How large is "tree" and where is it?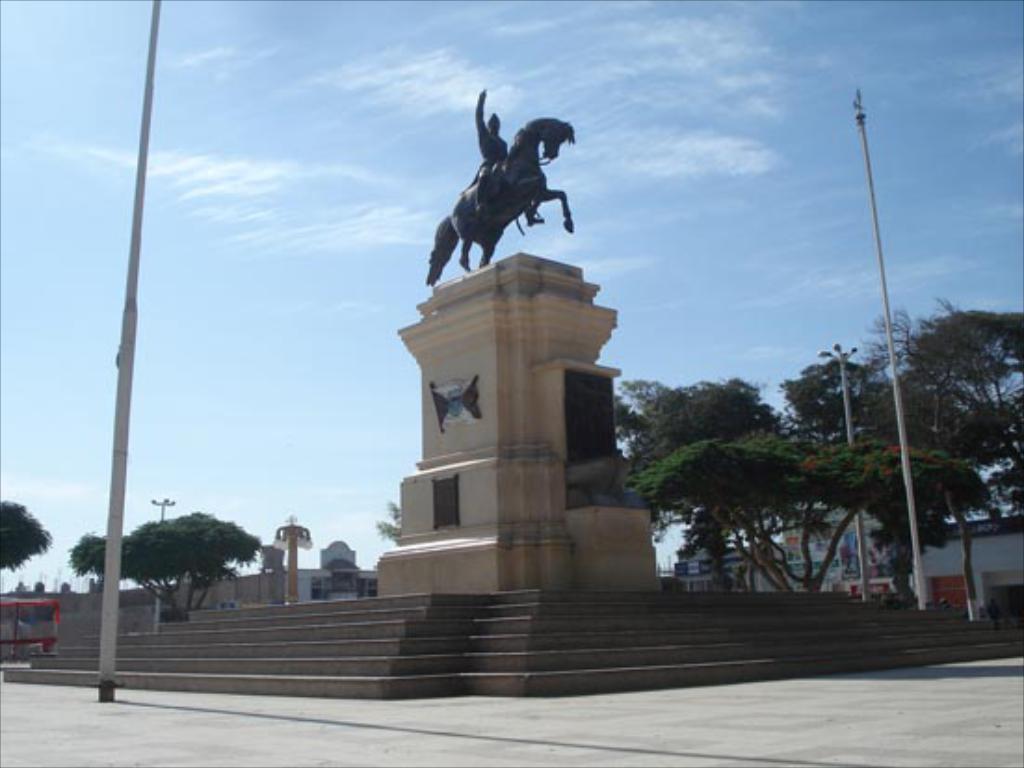
Bounding box: select_region(0, 498, 58, 586).
